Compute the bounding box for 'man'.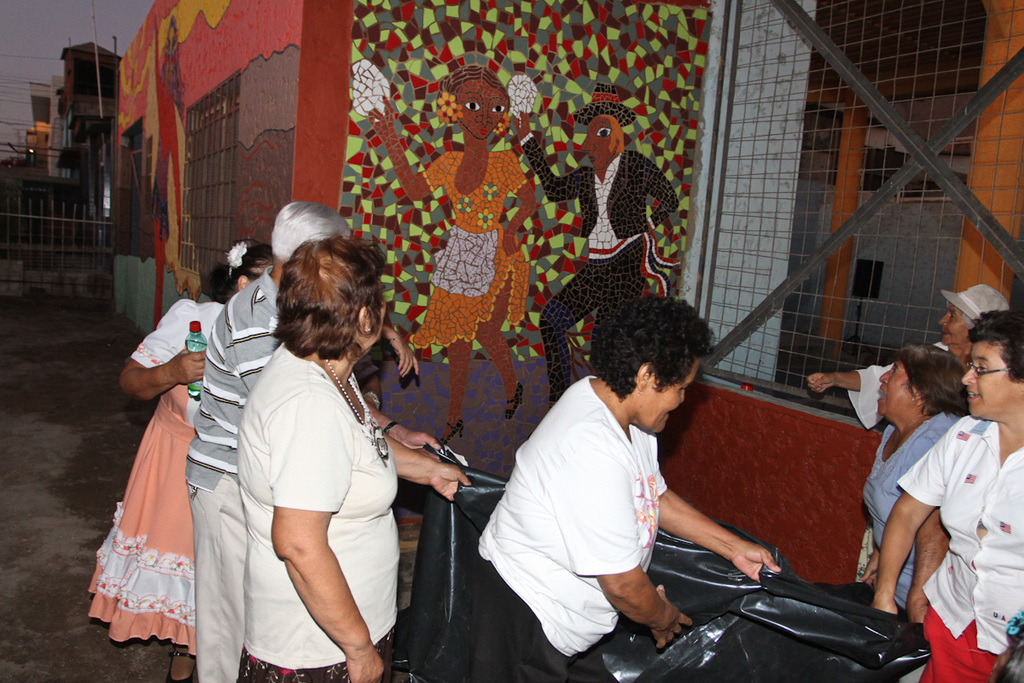
841:328:1021:663.
